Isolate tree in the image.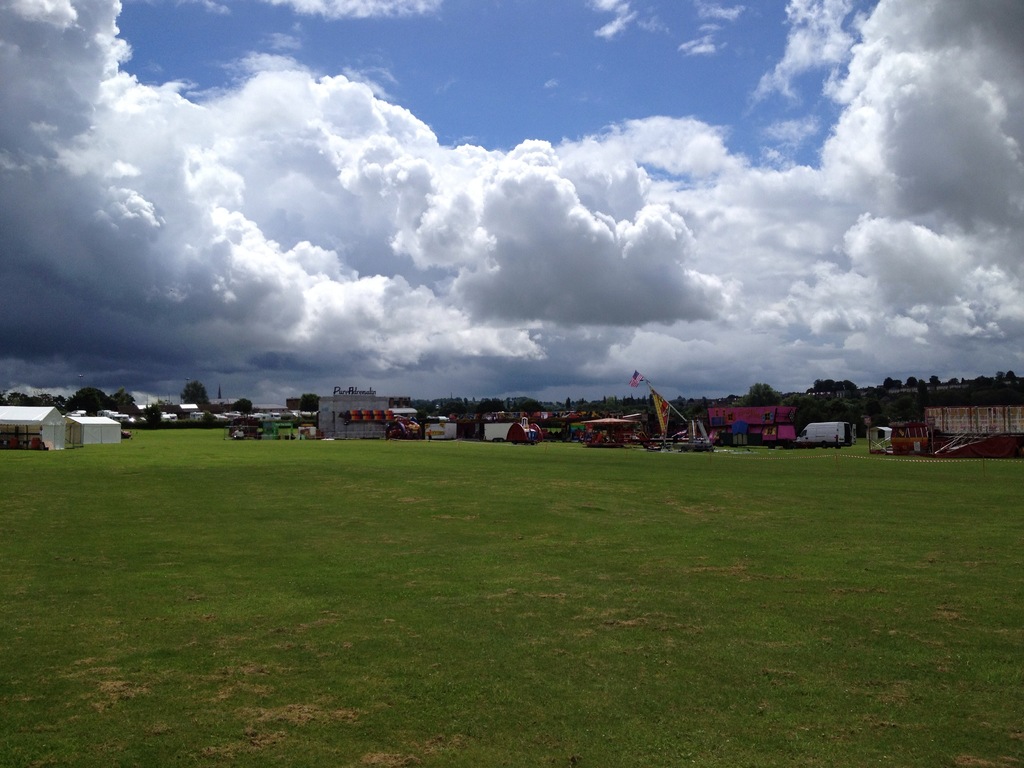
Isolated region: (0,386,147,426).
